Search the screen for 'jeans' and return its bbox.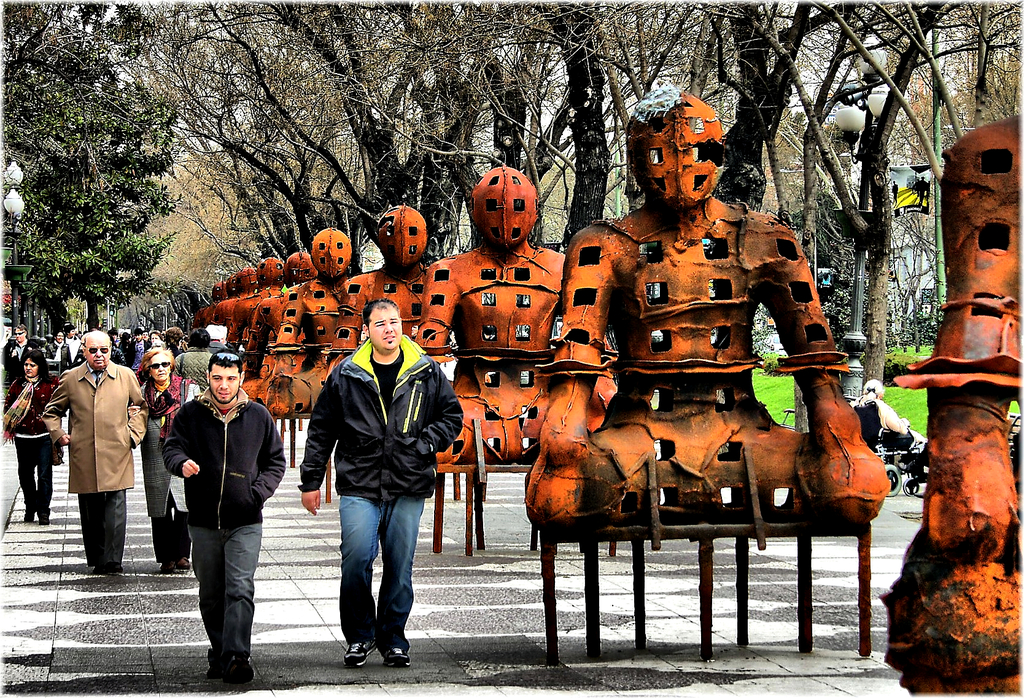
Found: detection(19, 437, 55, 514).
